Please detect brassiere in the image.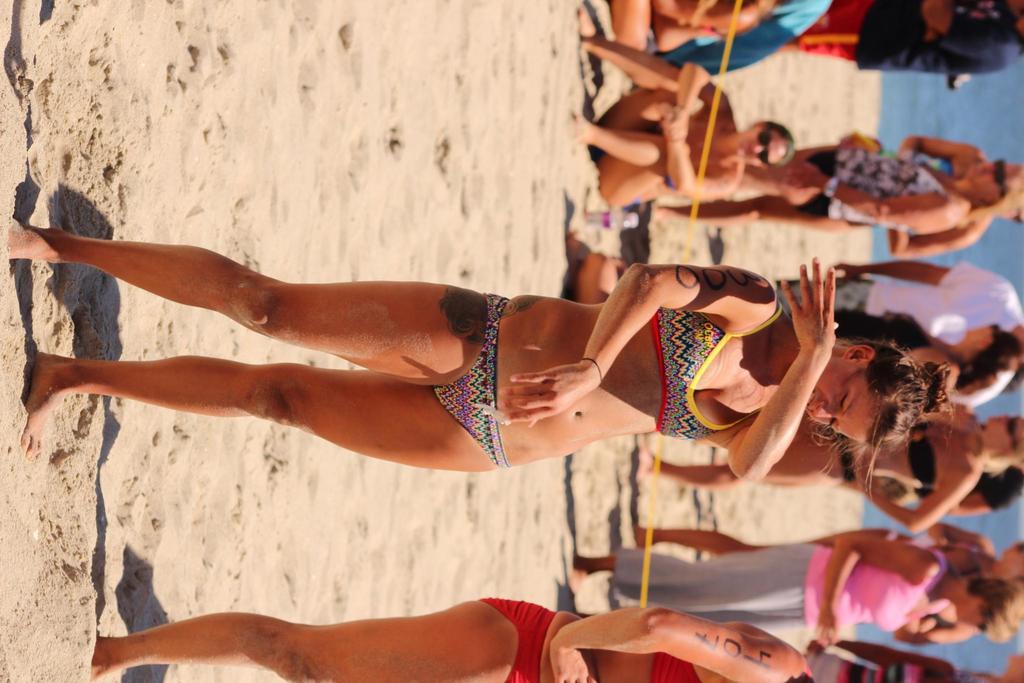
<bbox>653, 655, 699, 682</bbox>.
